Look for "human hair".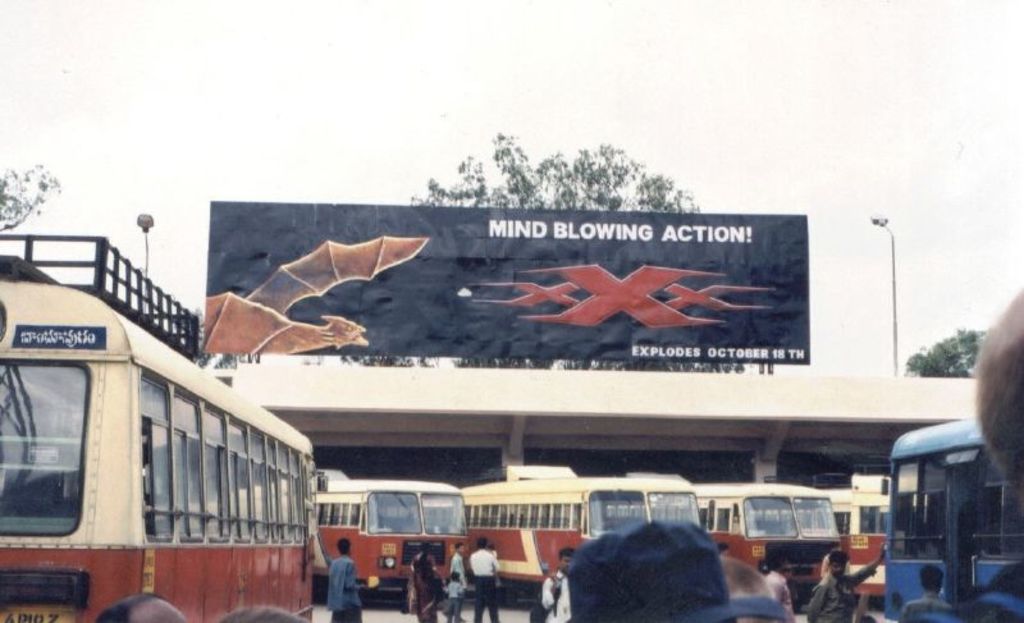
Found: [339, 537, 348, 554].
